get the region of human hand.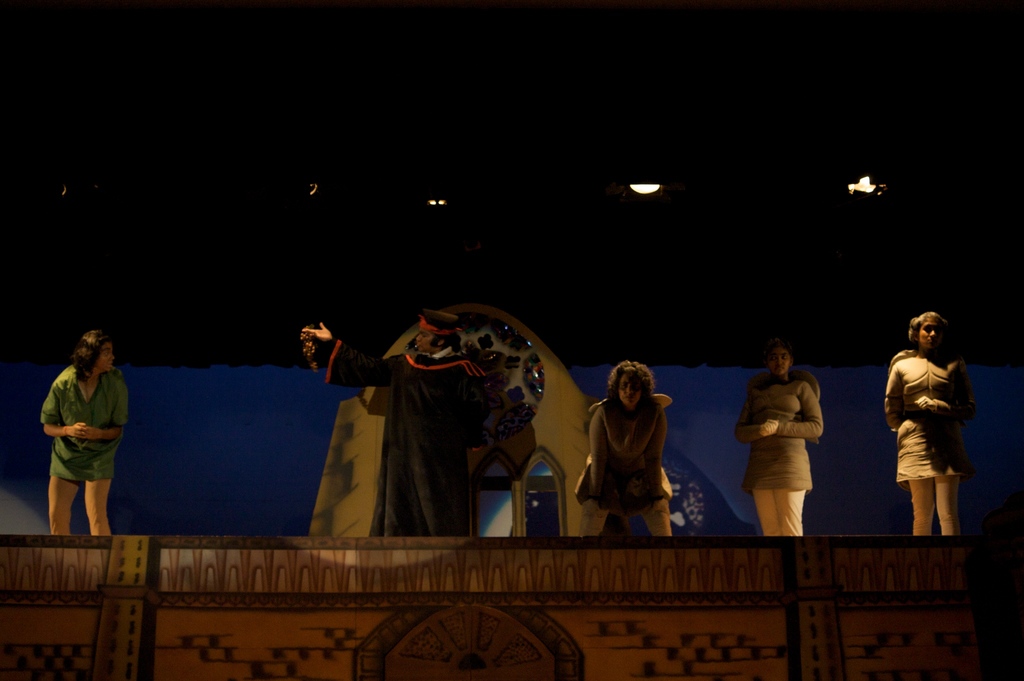
rect(643, 501, 671, 518).
